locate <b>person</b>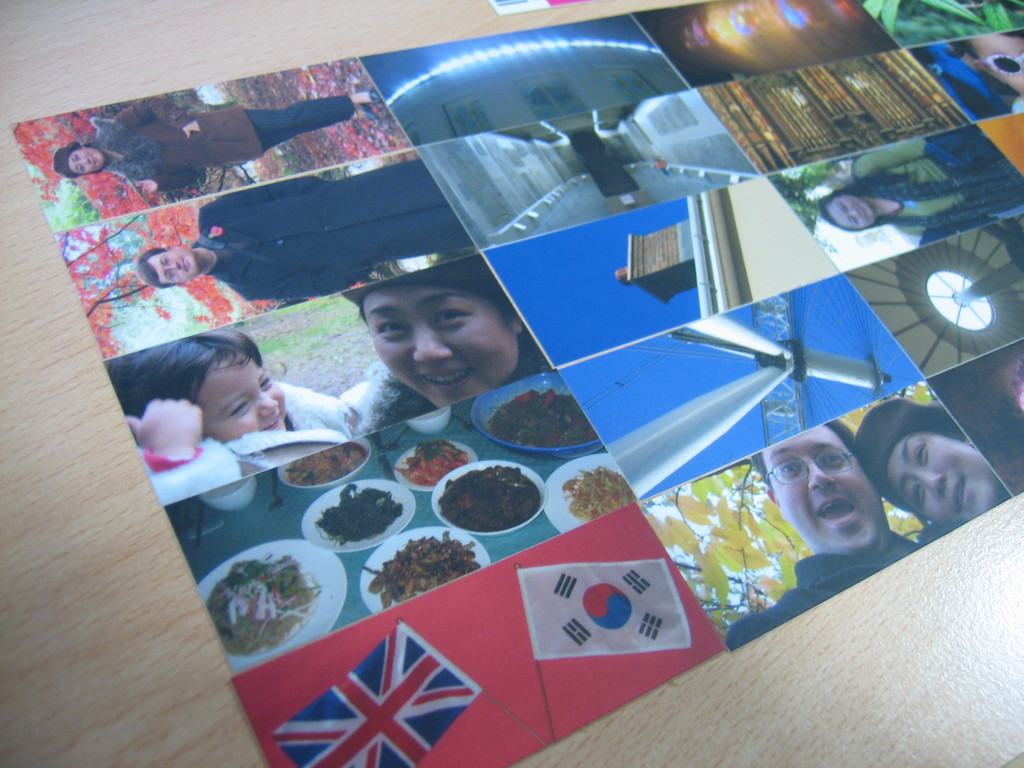
bbox=(724, 426, 922, 650)
